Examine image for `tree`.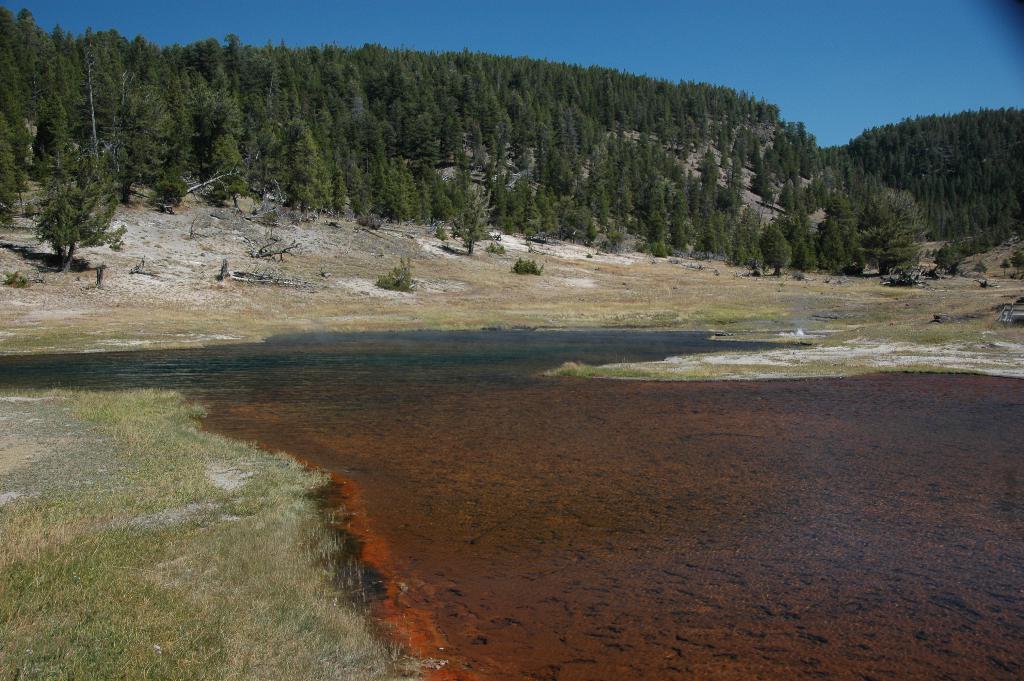
Examination result: bbox(449, 49, 639, 127).
